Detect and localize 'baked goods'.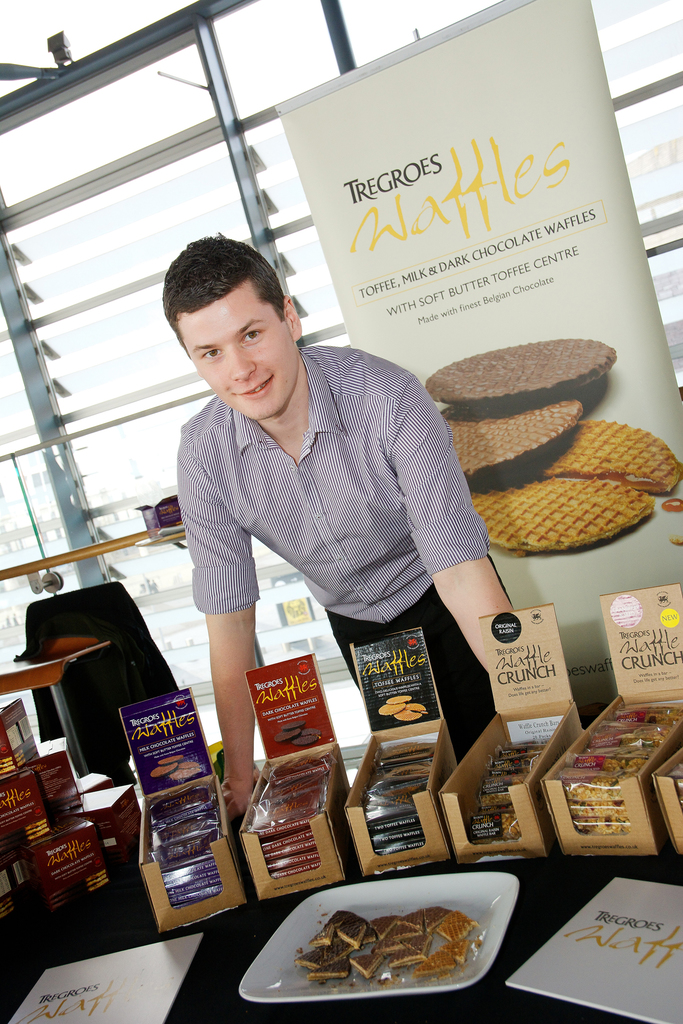
Localized at select_region(468, 407, 674, 554).
